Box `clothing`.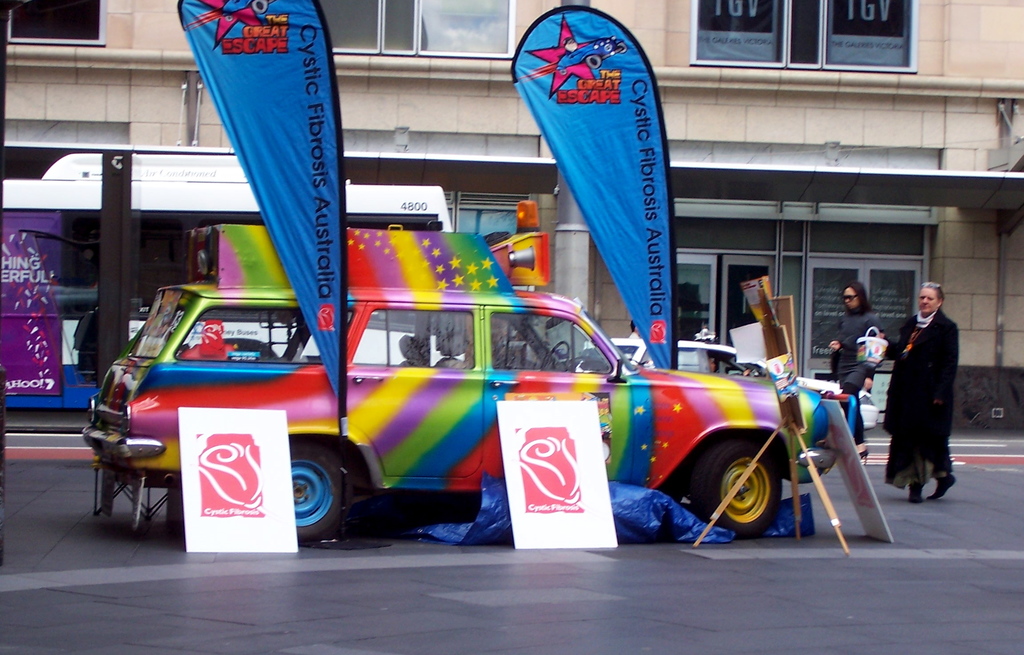
locate(879, 292, 964, 497).
